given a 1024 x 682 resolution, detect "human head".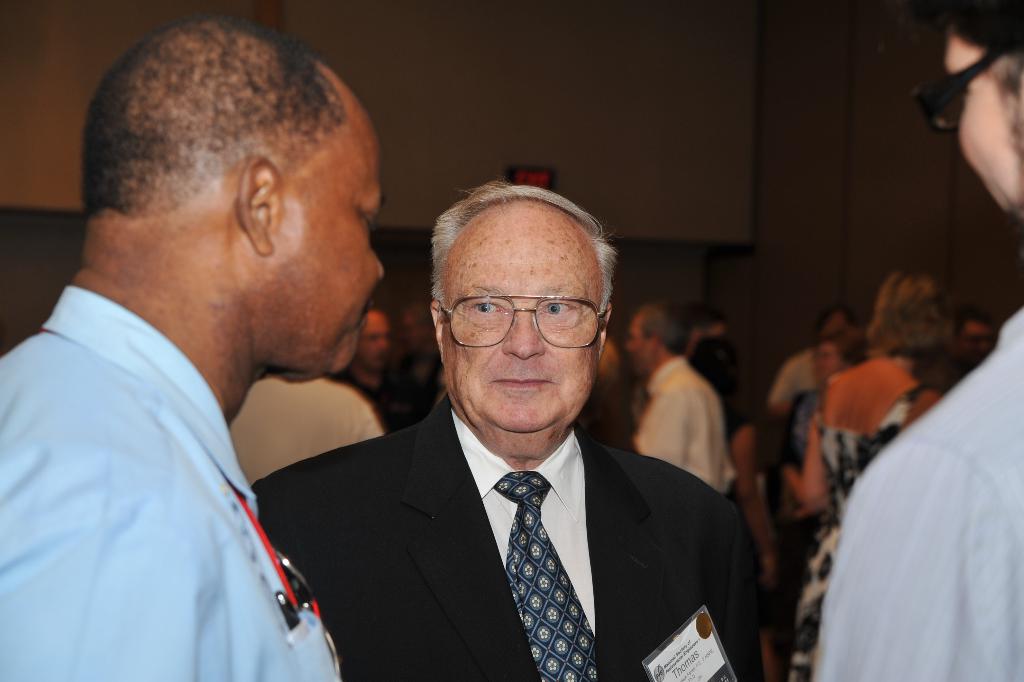
bbox(596, 339, 623, 387).
